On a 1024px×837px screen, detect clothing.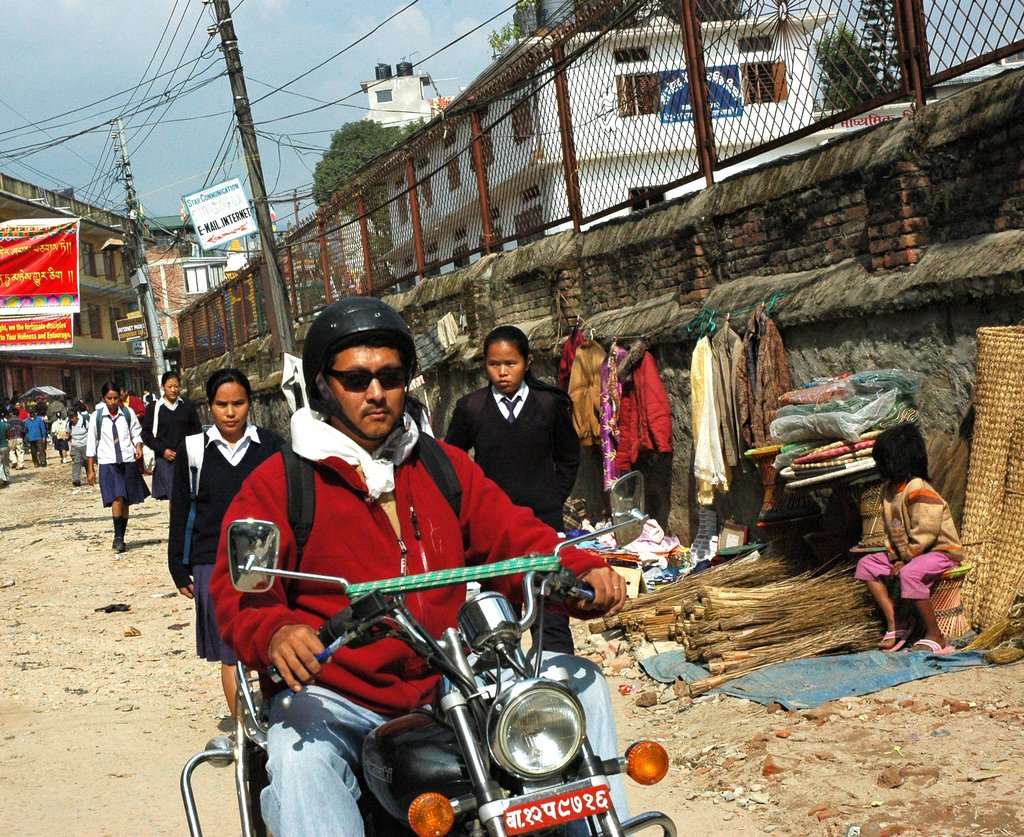
855 475 963 601.
